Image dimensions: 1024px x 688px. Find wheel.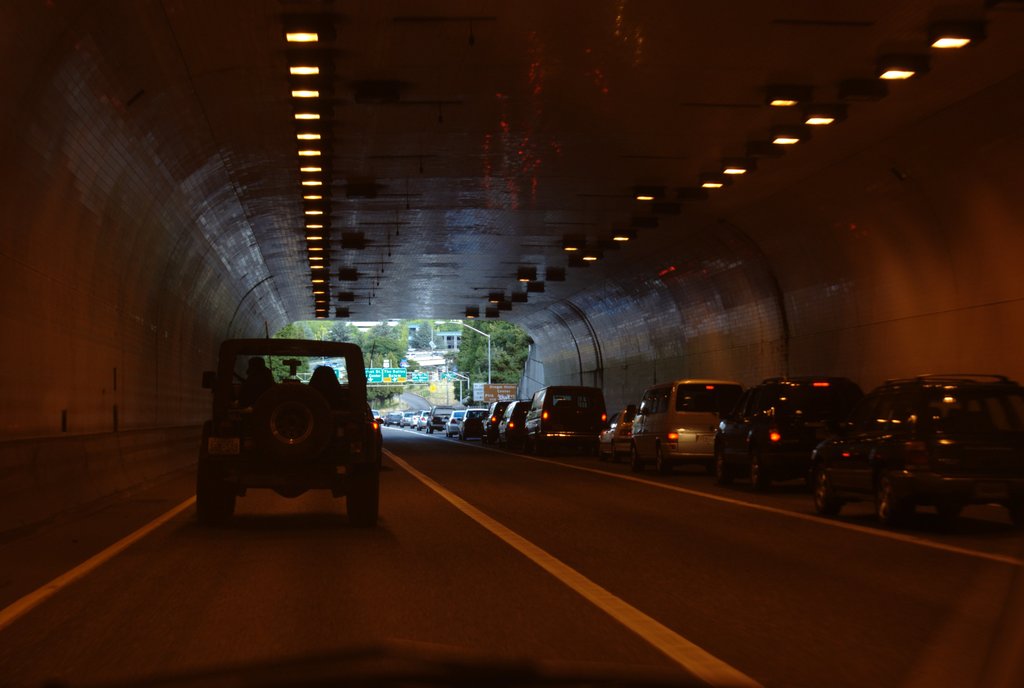
bbox=(345, 475, 380, 526).
